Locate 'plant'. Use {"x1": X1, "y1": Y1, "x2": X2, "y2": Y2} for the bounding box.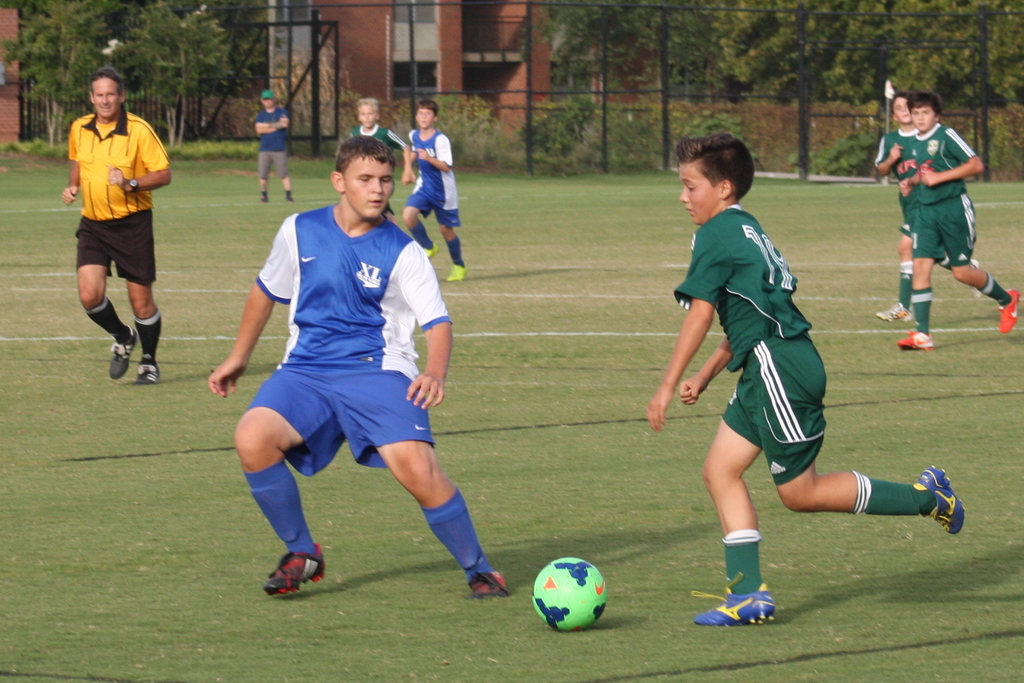
{"x1": 8, "y1": 118, "x2": 76, "y2": 167}.
